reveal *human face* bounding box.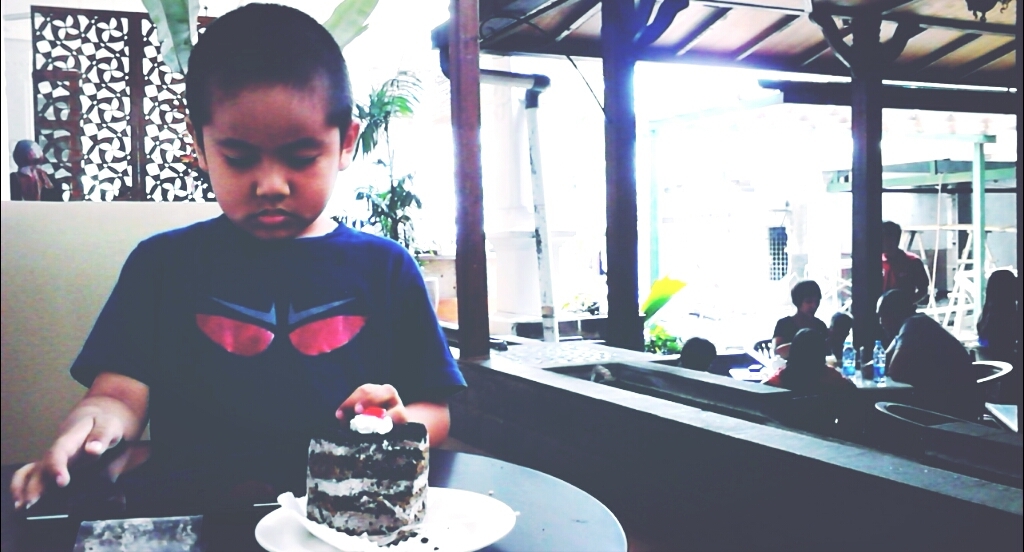
Revealed: (198, 89, 340, 240).
